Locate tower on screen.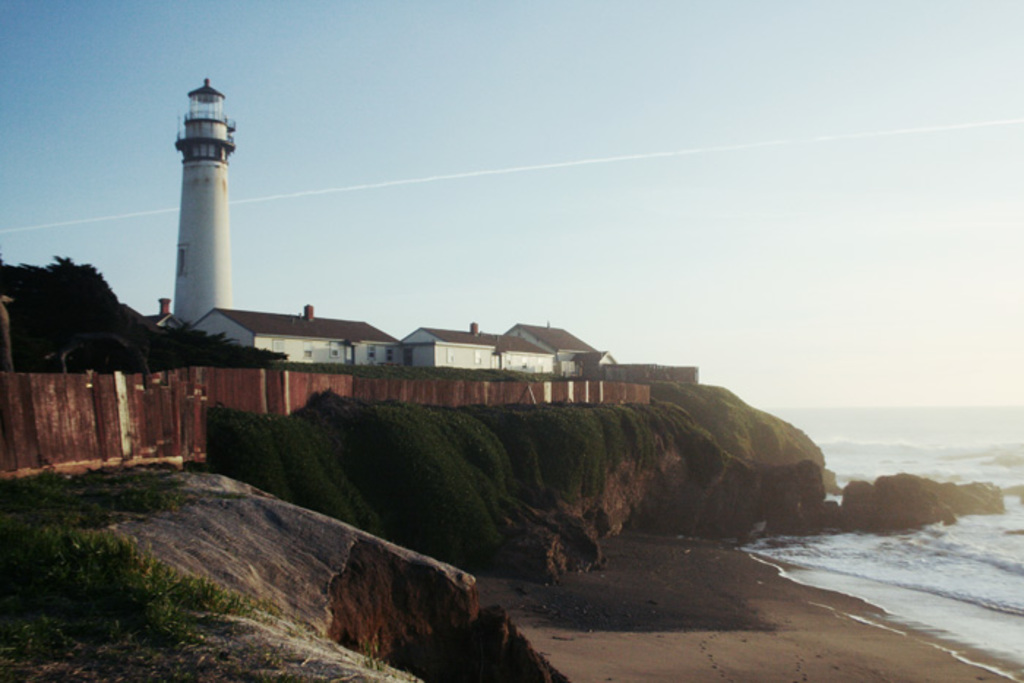
On screen at 171:78:240:331.
